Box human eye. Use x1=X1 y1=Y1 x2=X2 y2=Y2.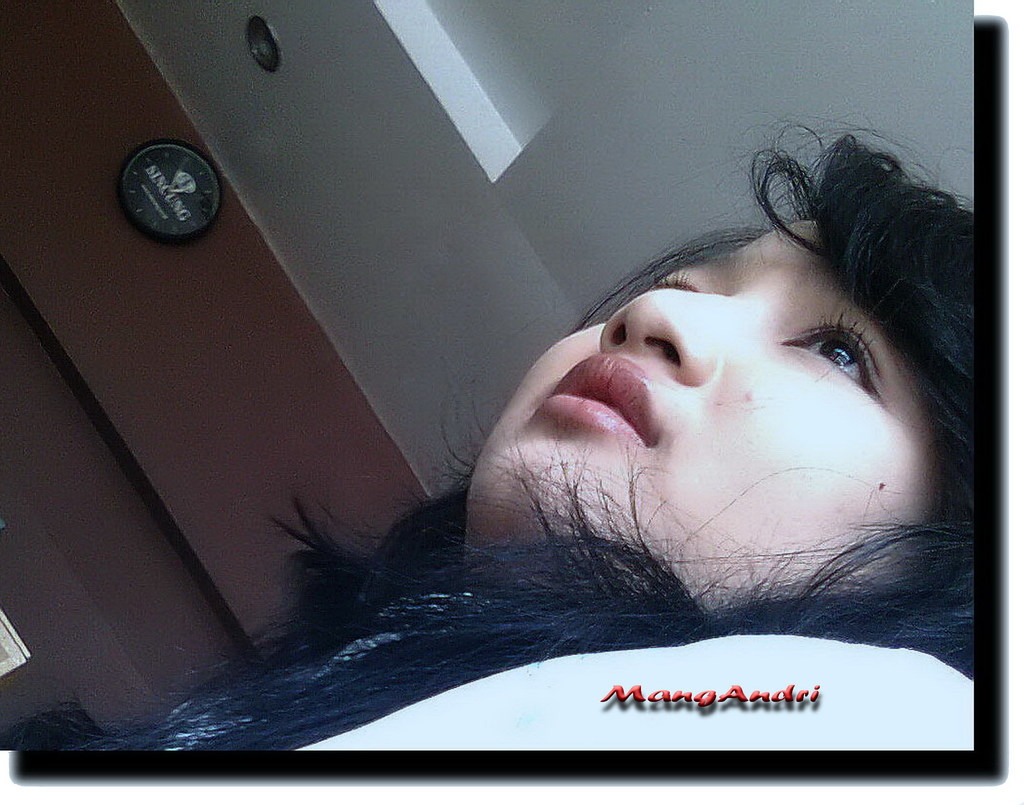
x1=773 y1=301 x2=878 y2=395.
